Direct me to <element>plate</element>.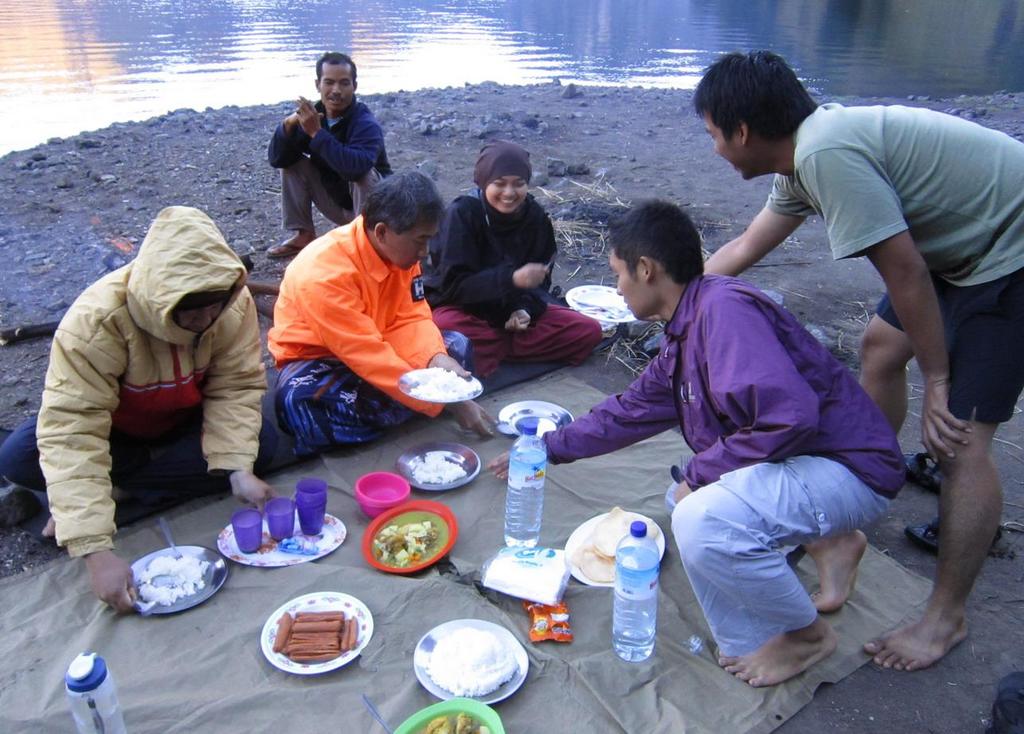
Direction: rect(414, 615, 536, 702).
